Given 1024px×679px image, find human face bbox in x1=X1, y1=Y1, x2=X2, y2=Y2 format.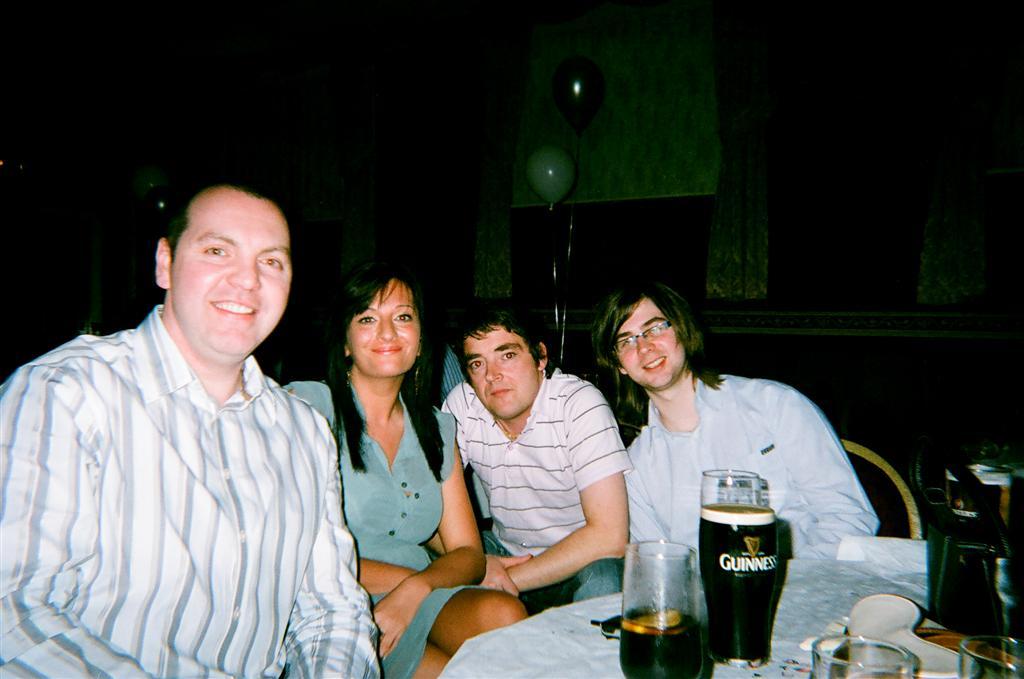
x1=612, y1=294, x2=685, y2=386.
